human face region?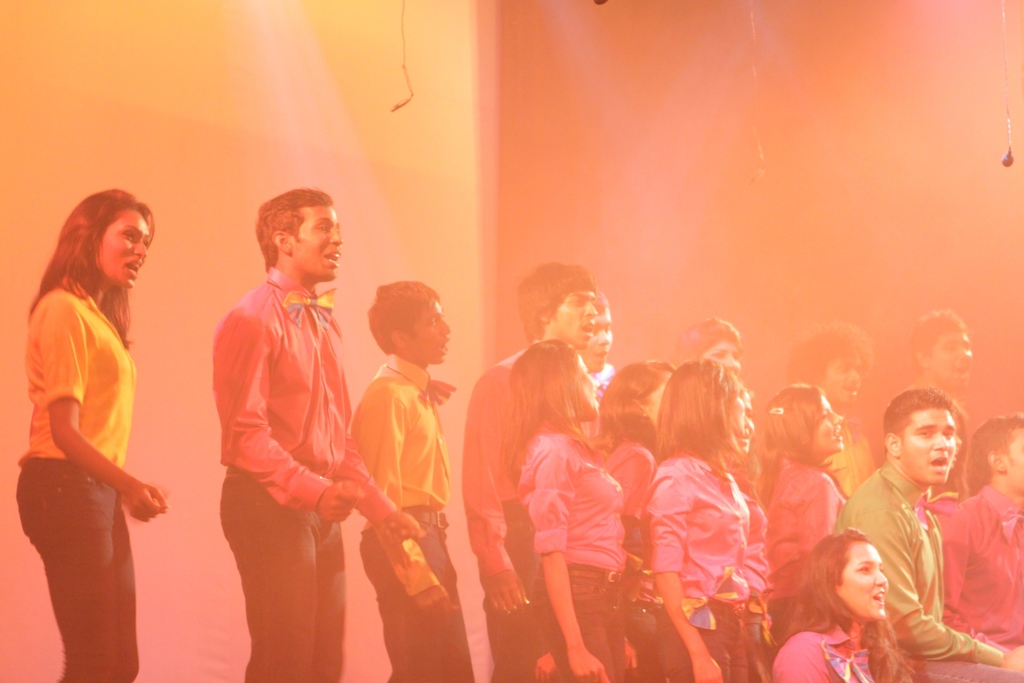
x1=744, y1=383, x2=760, y2=450
